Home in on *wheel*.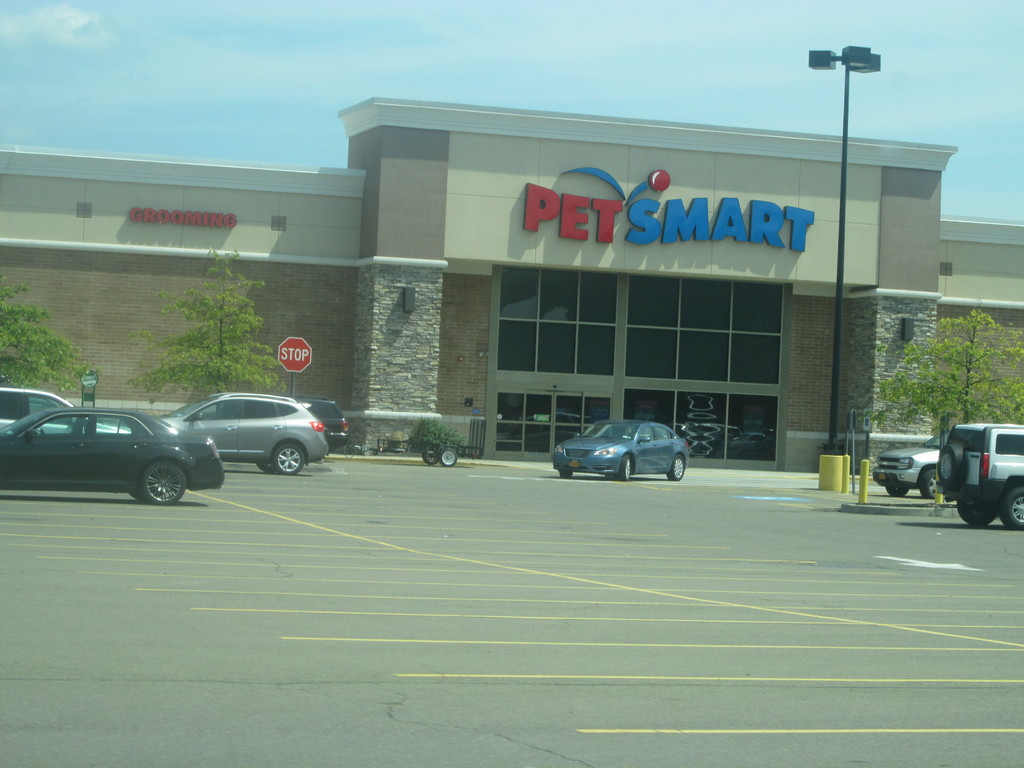
Homed in at left=257, top=461, right=275, bottom=474.
